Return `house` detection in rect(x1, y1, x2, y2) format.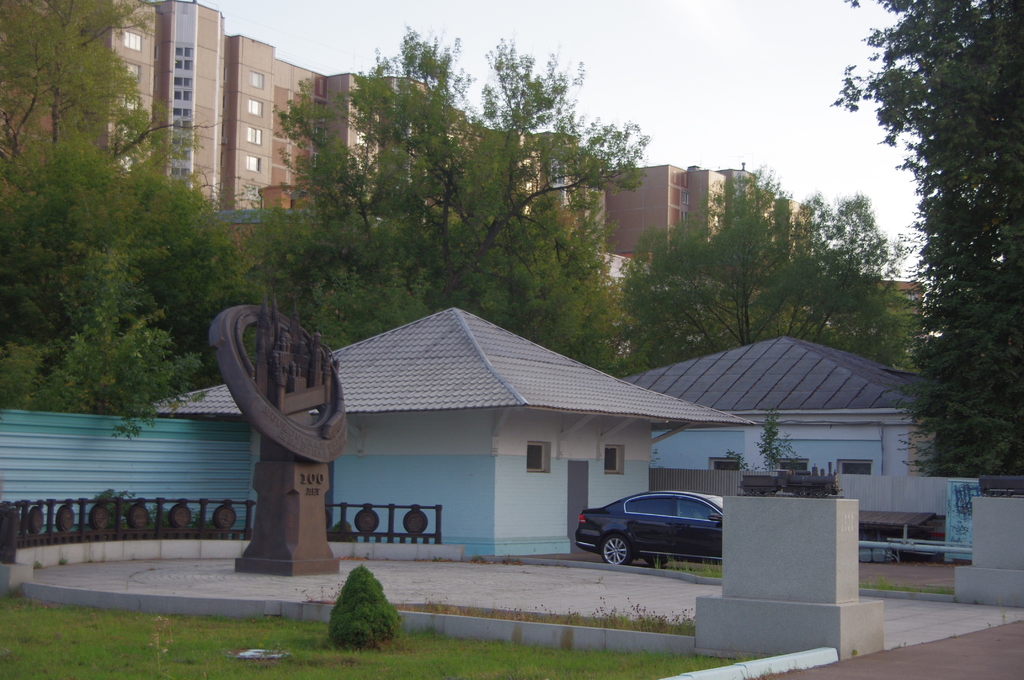
rect(0, 302, 756, 560).
